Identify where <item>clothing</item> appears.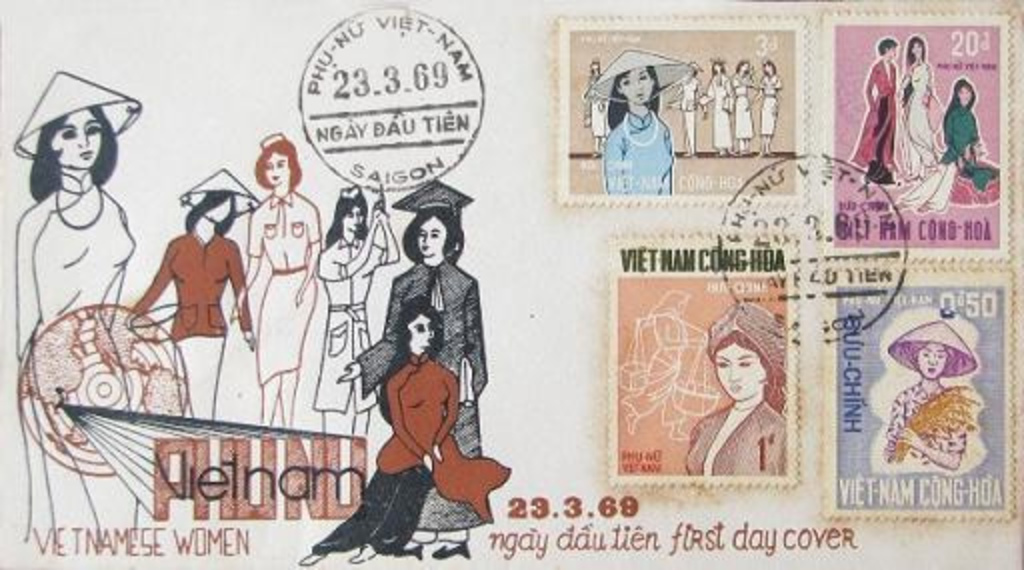
Appears at [x1=28, y1=192, x2=136, y2=552].
